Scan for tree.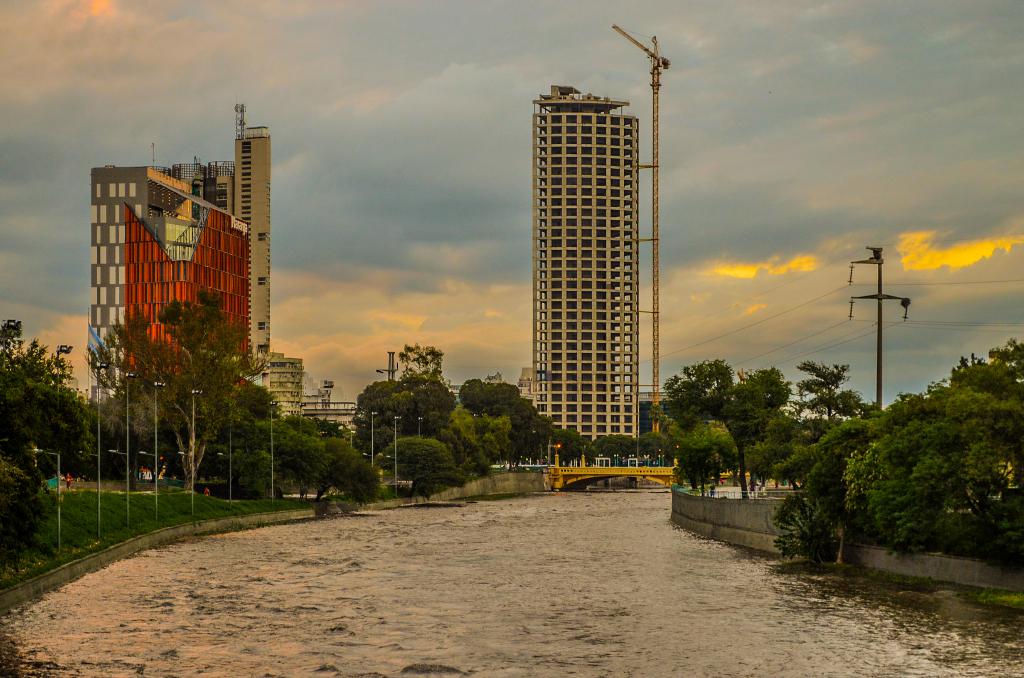
Scan result: (left=257, top=410, right=335, bottom=512).
